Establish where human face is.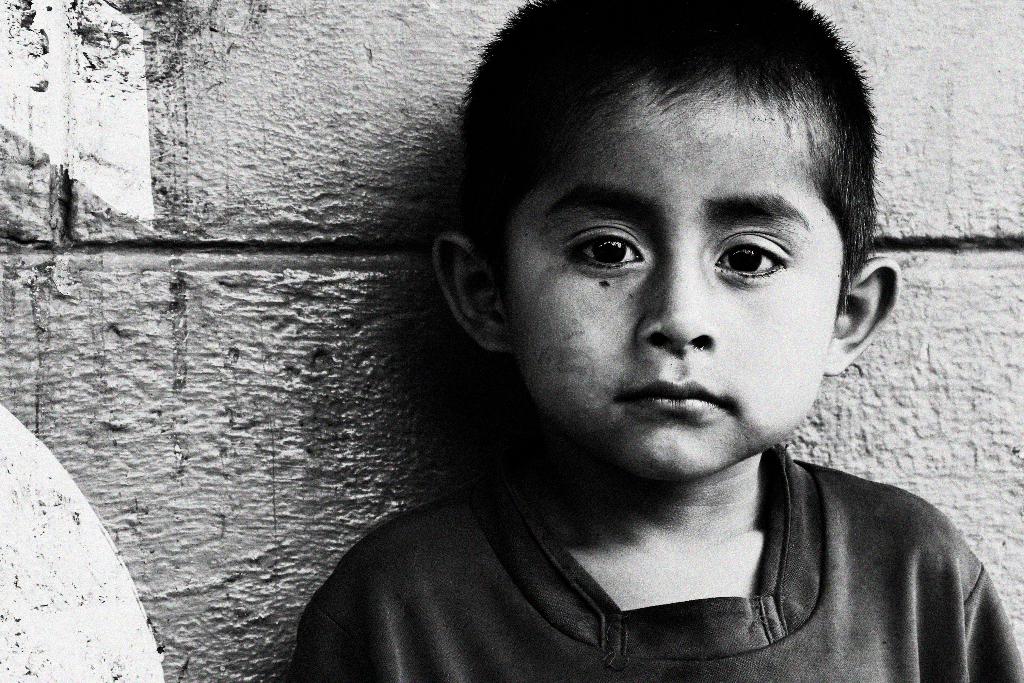
Established at (left=490, top=67, right=847, bottom=481).
